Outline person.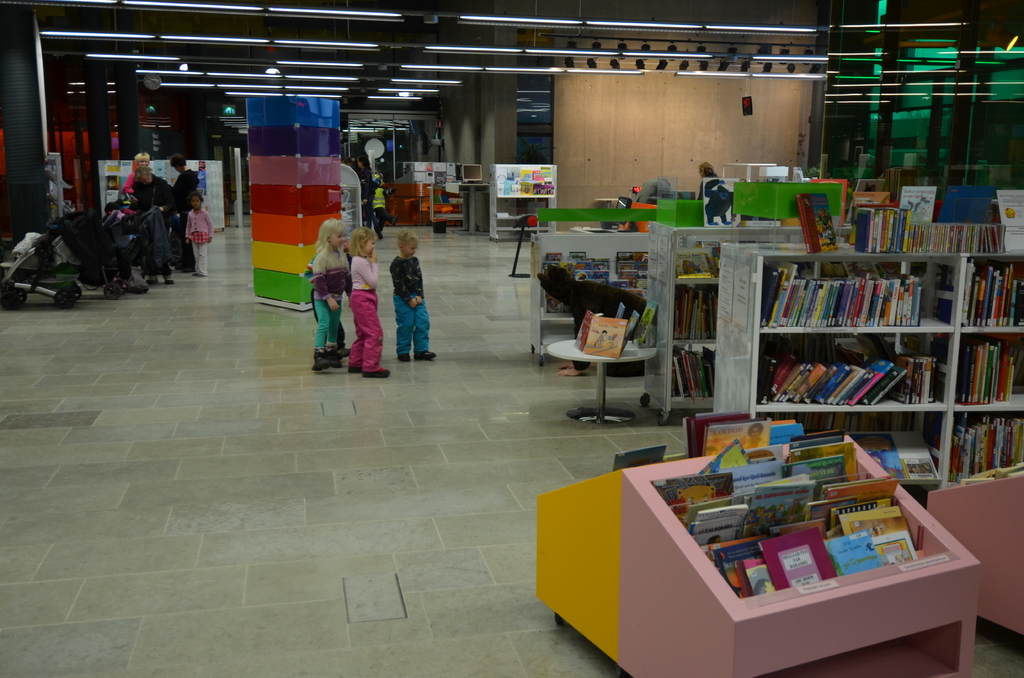
Outline: region(175, 152, 202, 271).
